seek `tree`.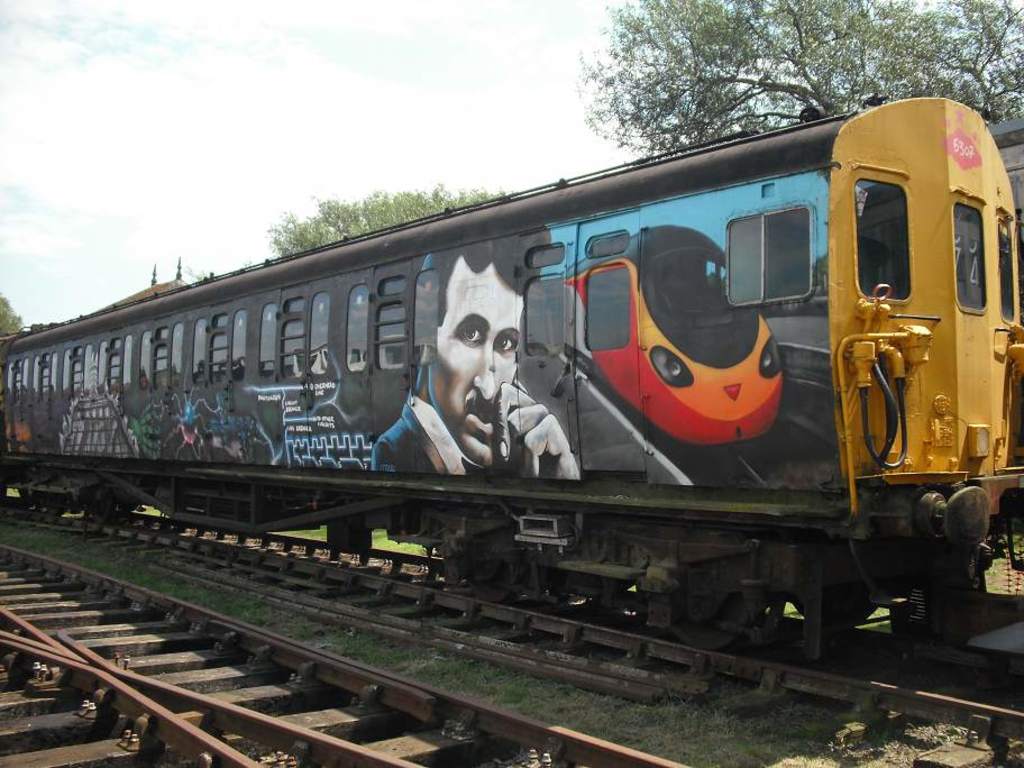
574 0 1023 156.
